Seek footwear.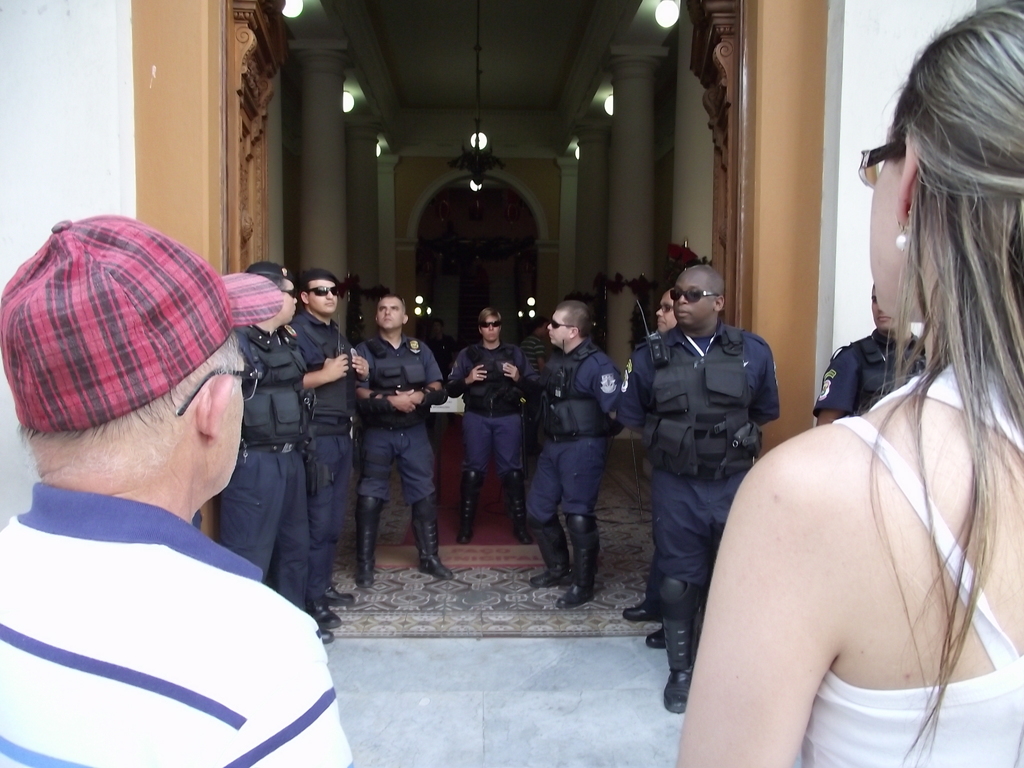
x1=623 y1=595 x2=646 y2=625.
